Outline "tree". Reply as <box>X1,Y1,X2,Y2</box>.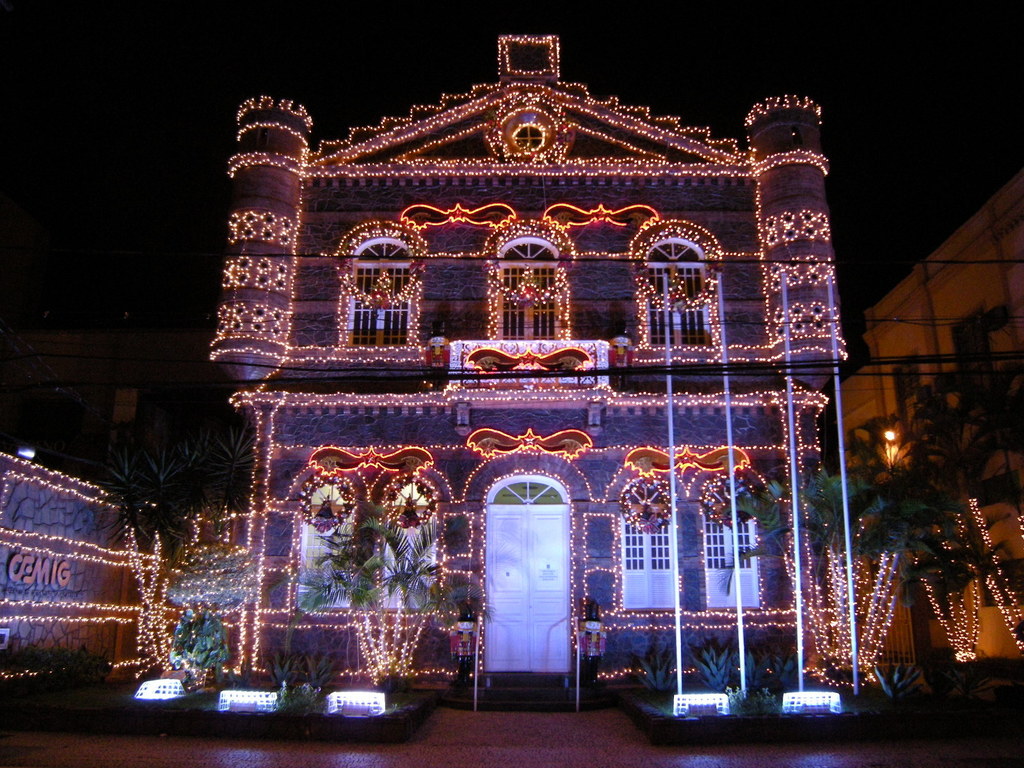
<box>74,414,257,678</box>.
